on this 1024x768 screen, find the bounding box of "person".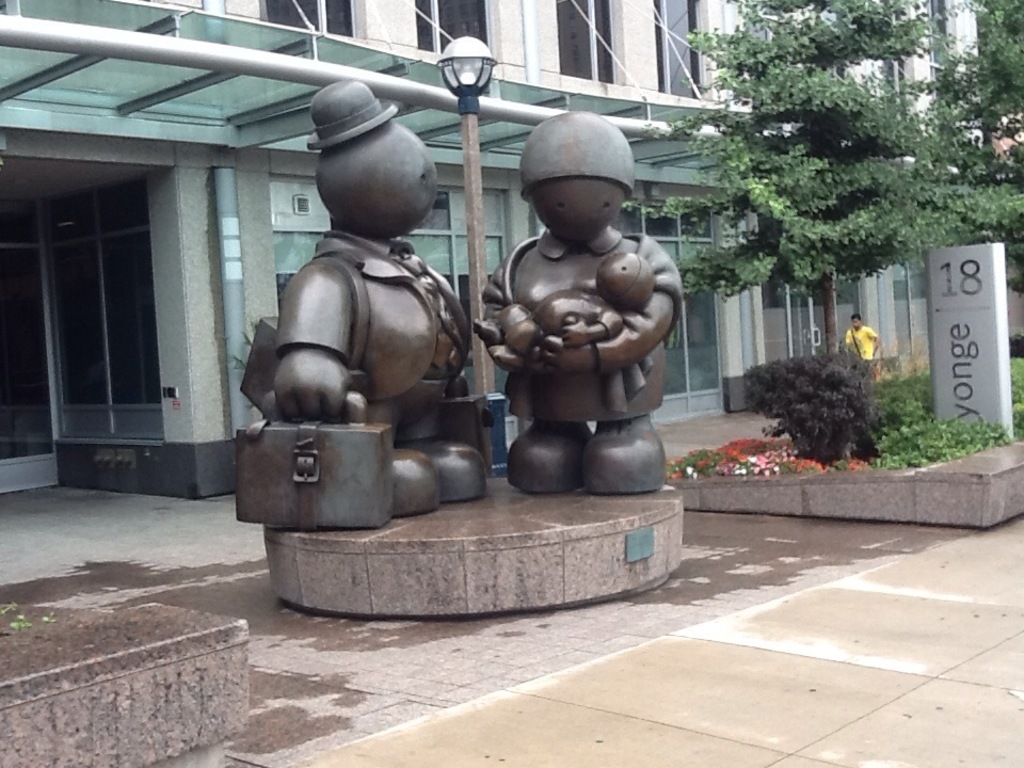
Bounding box: Rect(274, 81, 483, 517).
